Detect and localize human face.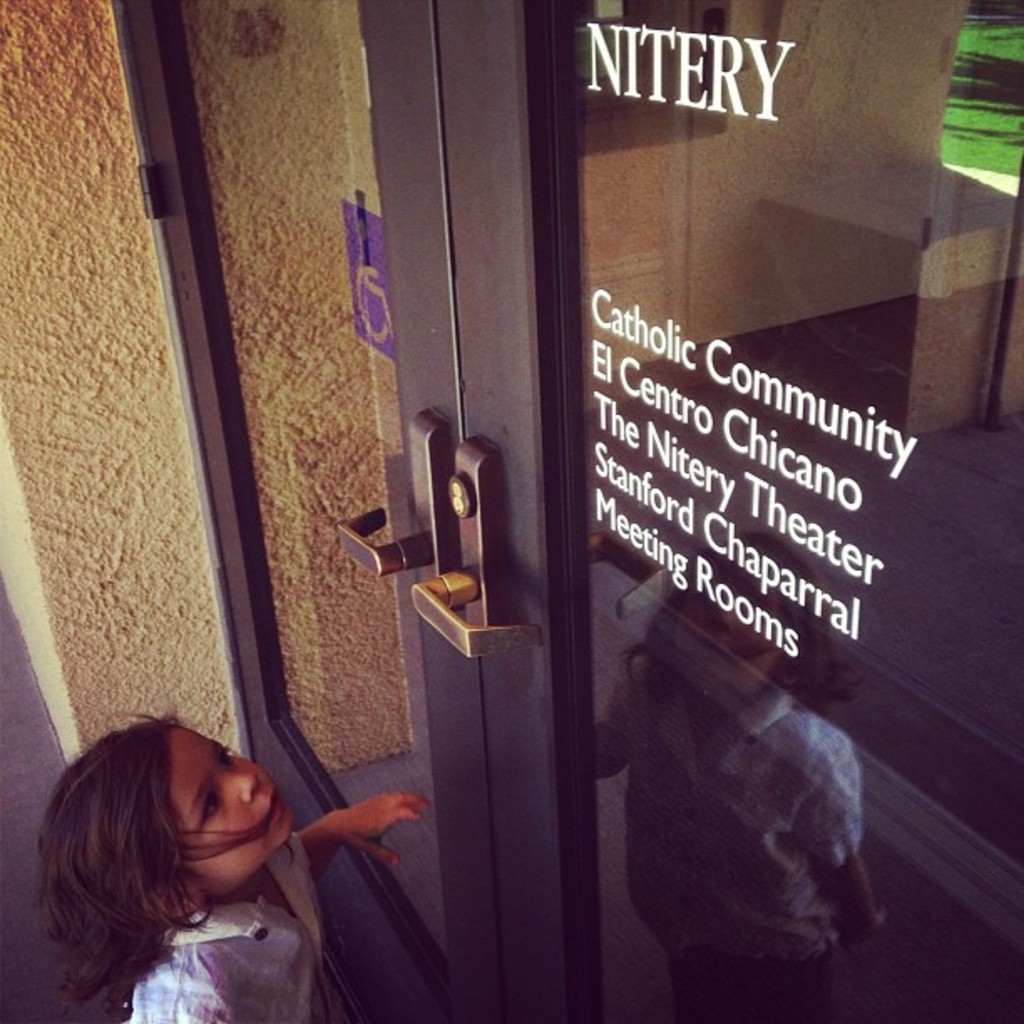
Localized at 172 724 296 900.
